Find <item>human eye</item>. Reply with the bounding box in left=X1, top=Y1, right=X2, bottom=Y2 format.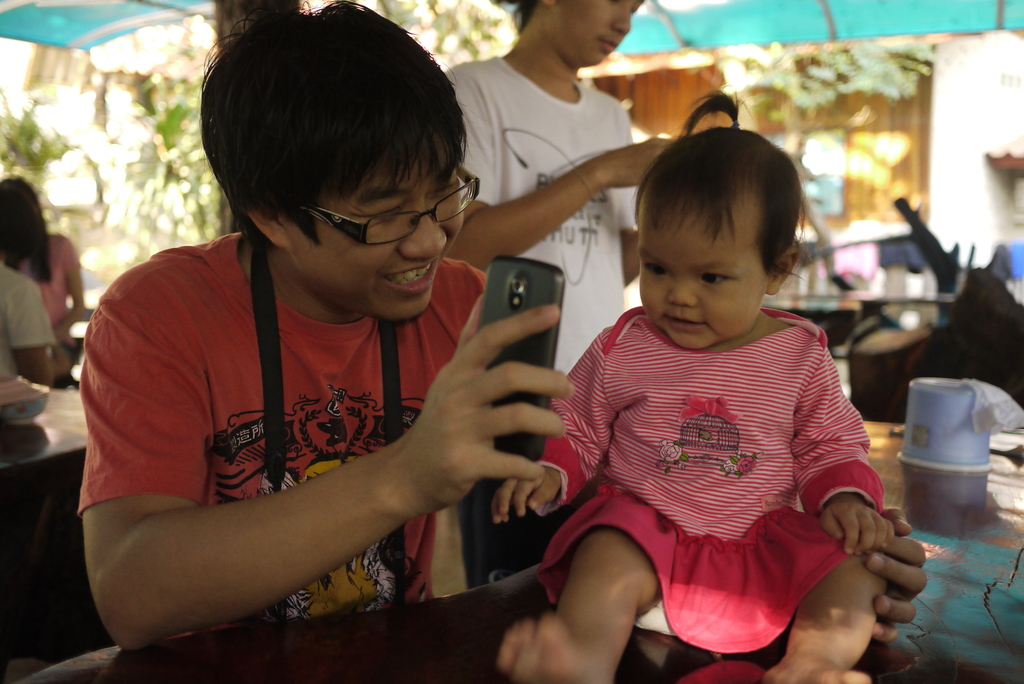
left=697, top=270, right=735, bottom=288.
